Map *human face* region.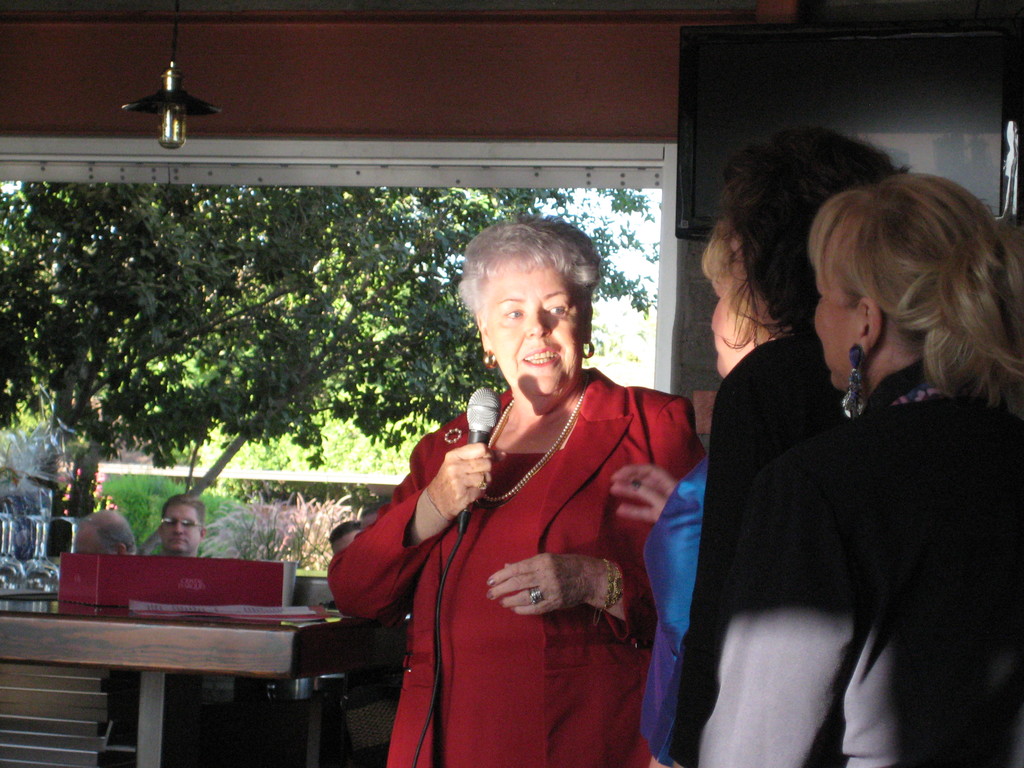
Mapped to [x1=486, y1=269, x2=578, y2=403].
